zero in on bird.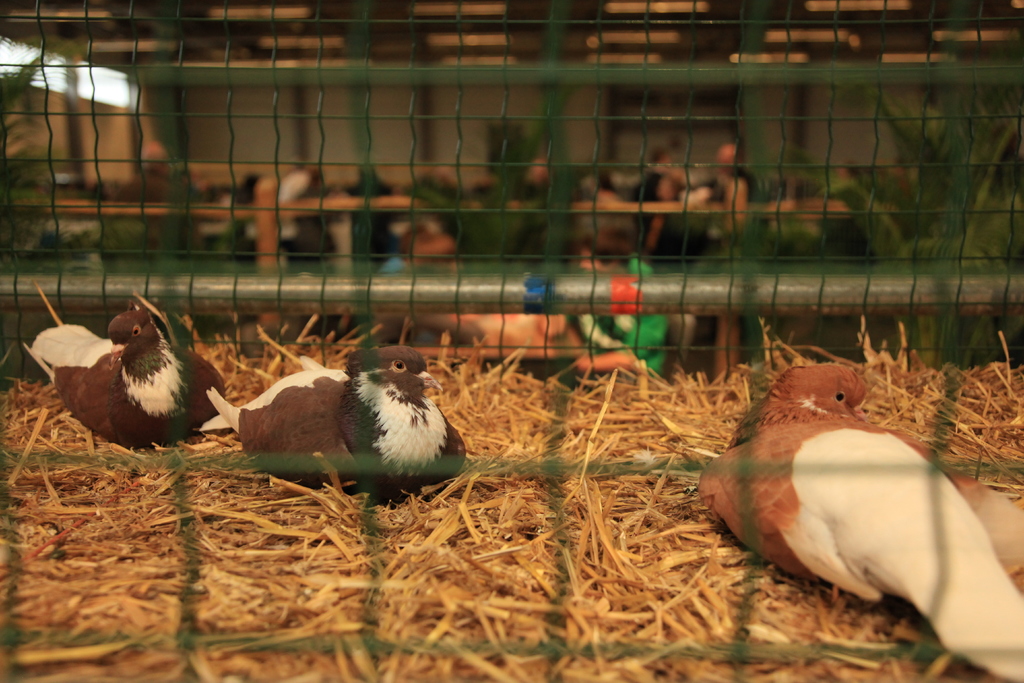
Zeroed in: 705, 352, 1023, 682.
